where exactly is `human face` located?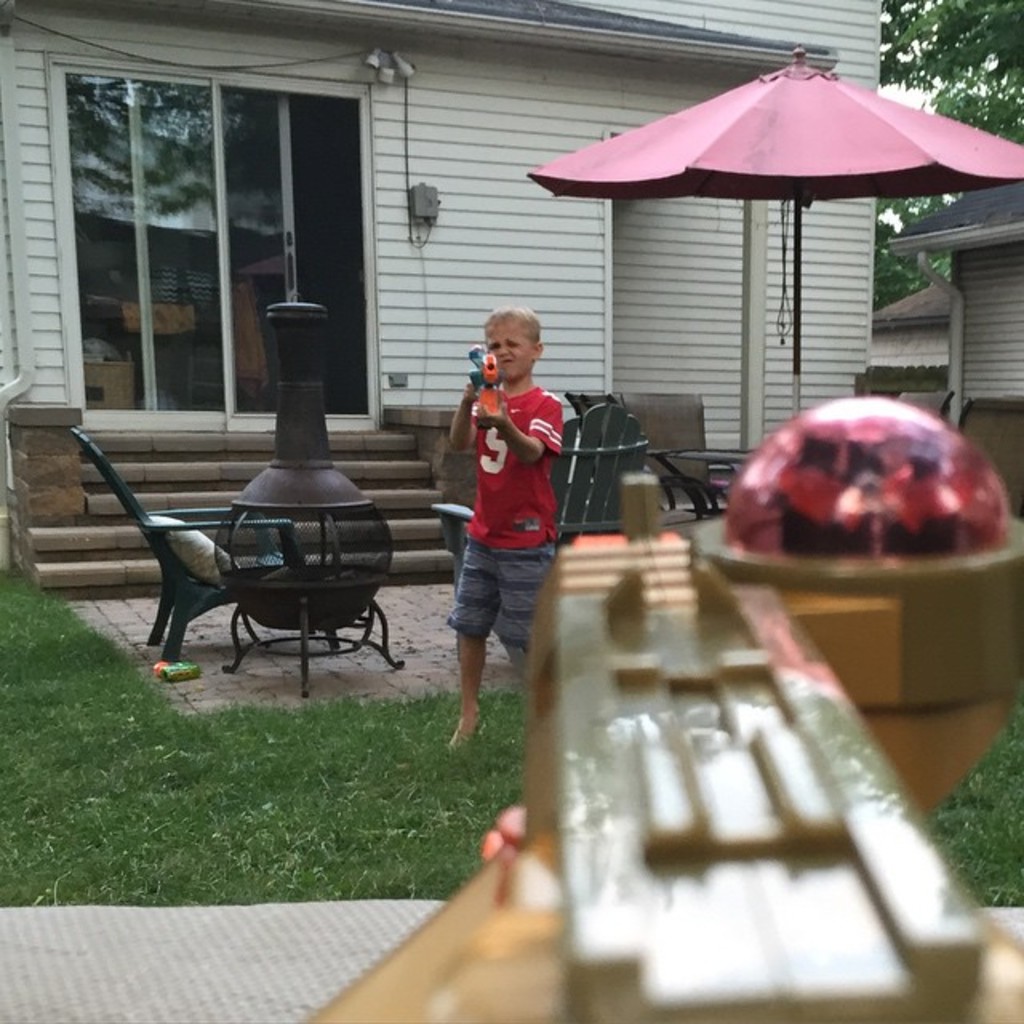
Its bounding box is [left=483, top=325, right=531, bottom=381].
